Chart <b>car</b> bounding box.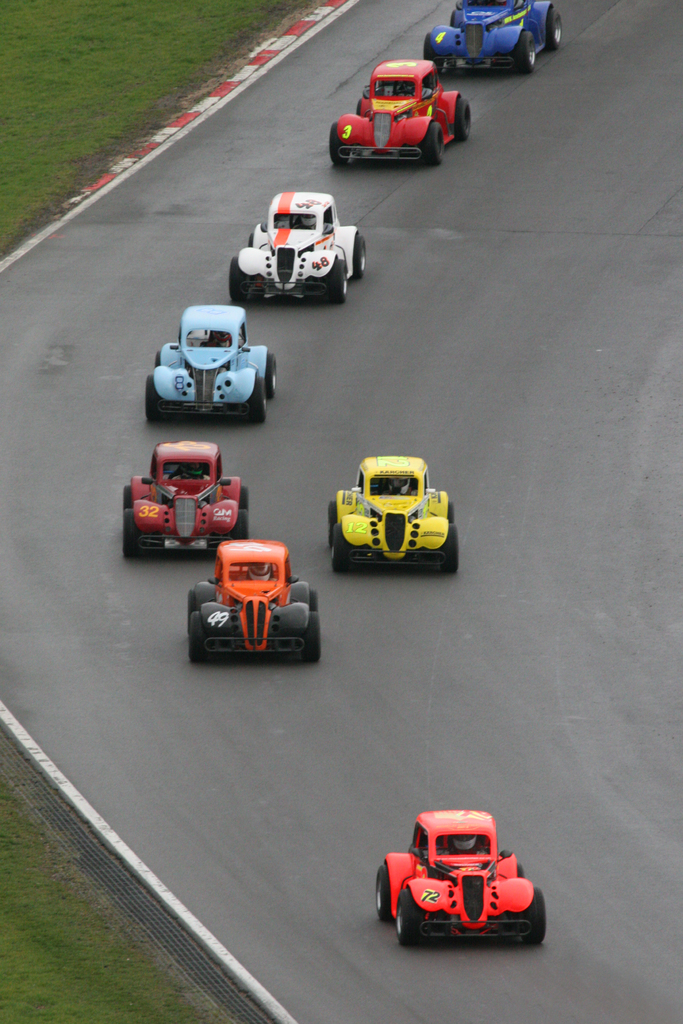
Charted: detection(120, 442, 248, 566).
